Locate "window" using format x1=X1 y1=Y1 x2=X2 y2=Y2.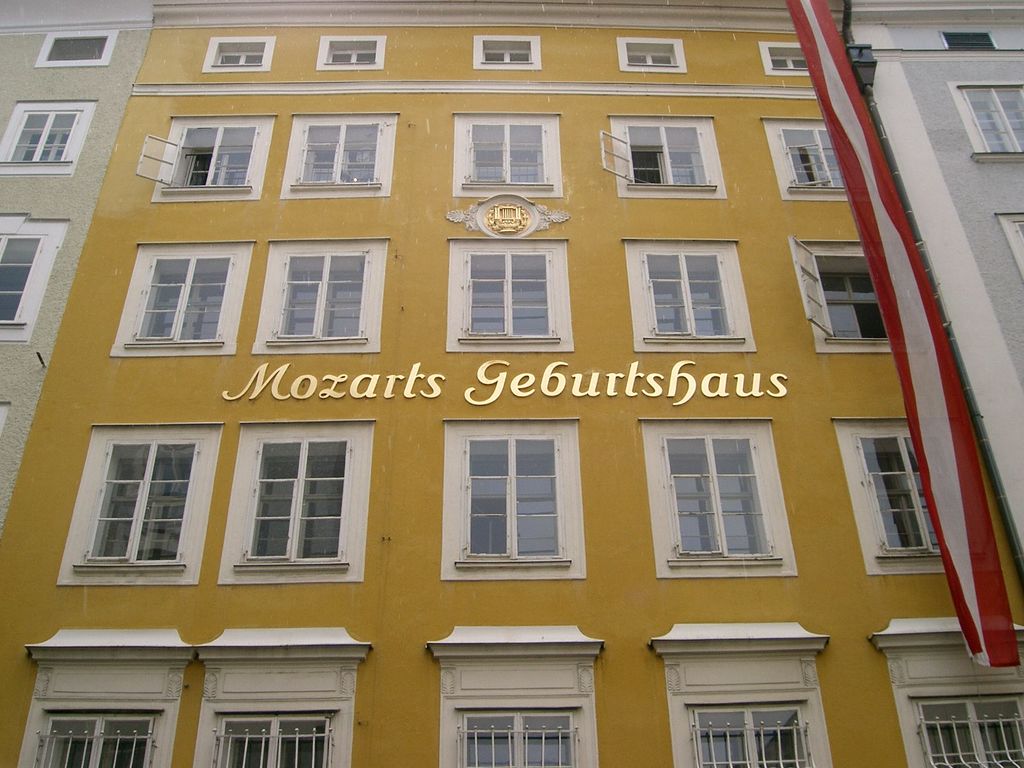
x1=266 y1=230 x2=382 y2=351.
